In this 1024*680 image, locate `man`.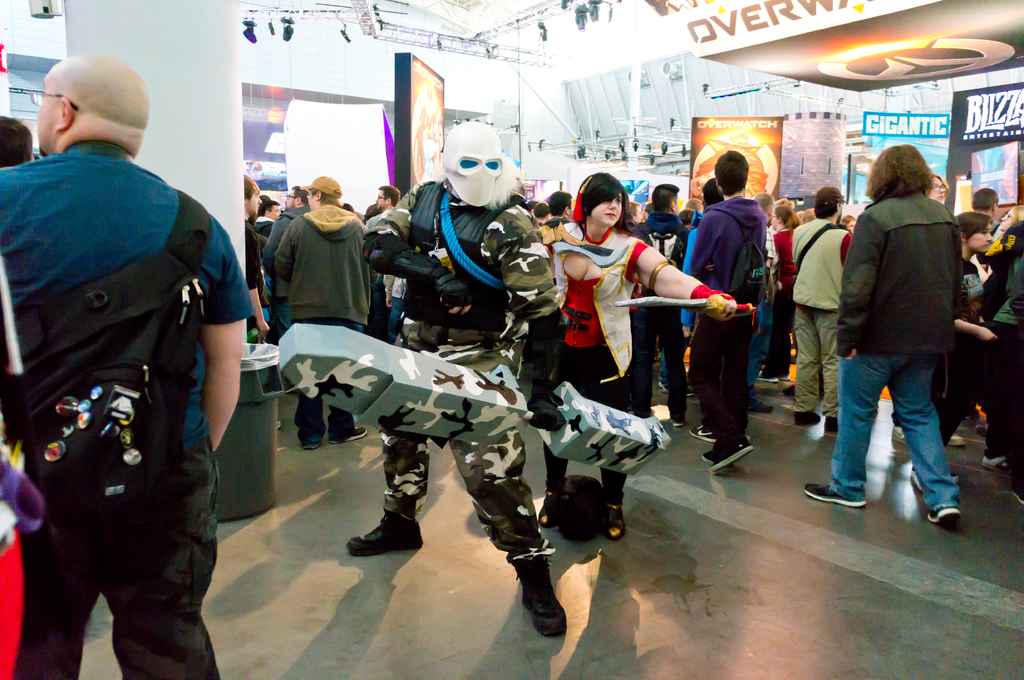
Bounding box: (left=684, top=195, right=703, bottom=216).
